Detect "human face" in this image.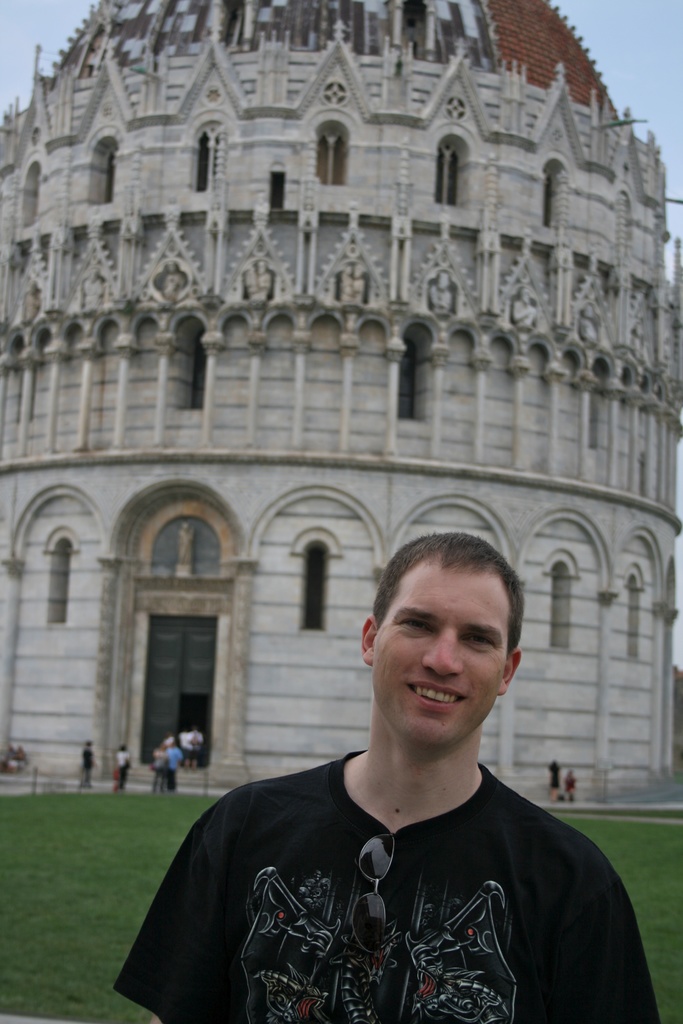
Detection: l=370, t=564, r=519, b=727.
